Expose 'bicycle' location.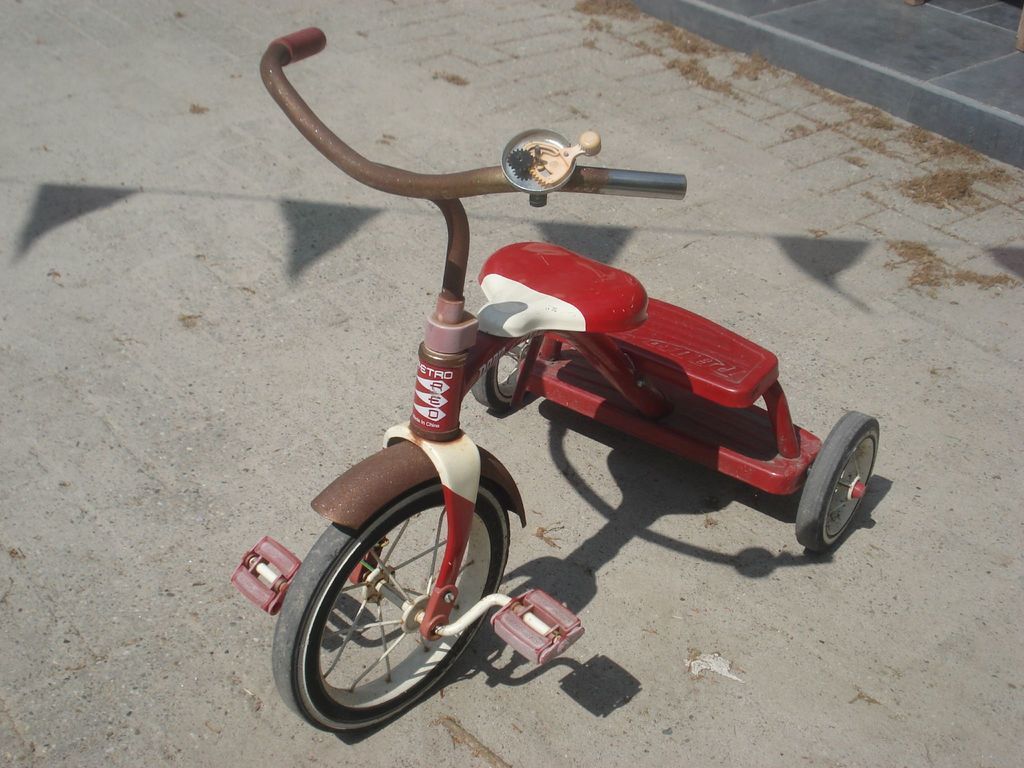
Exposed at 250/93/886/621.
